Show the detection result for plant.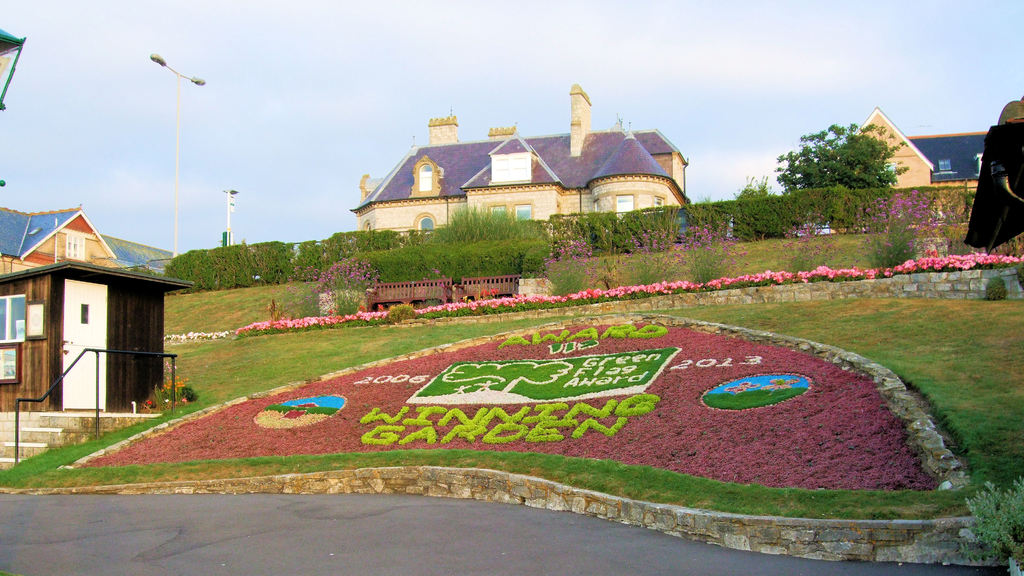
<bbox>159, 358, 185, 403</bbox>.
